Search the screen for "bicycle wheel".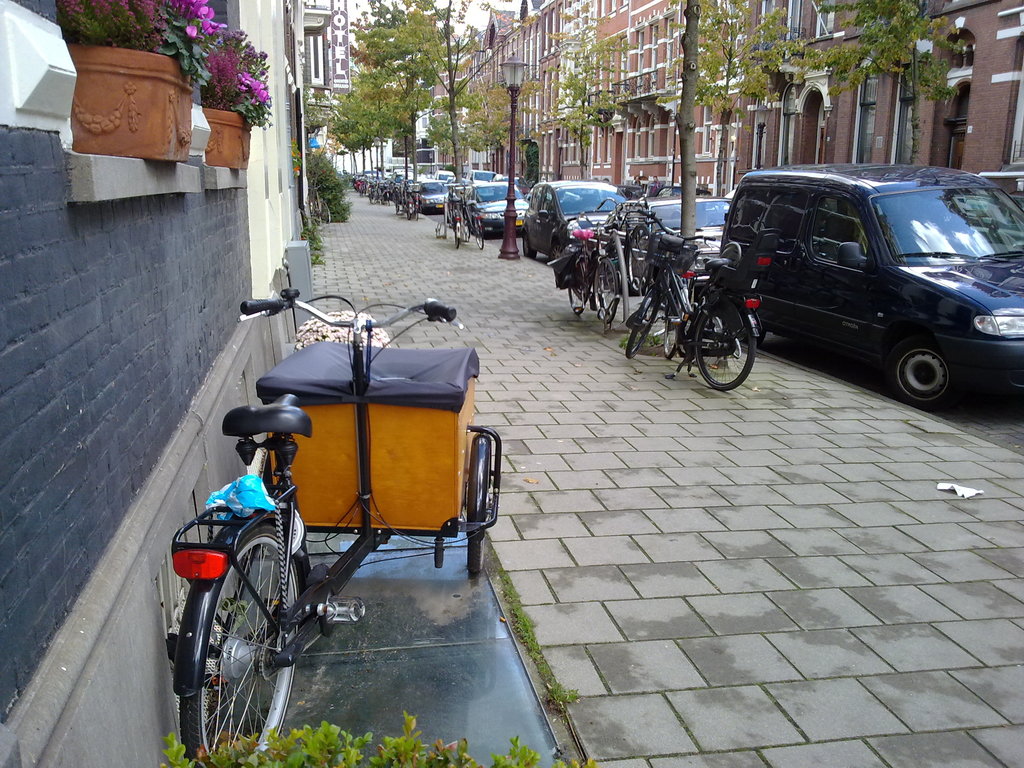
Found at 662:299:686:357.
